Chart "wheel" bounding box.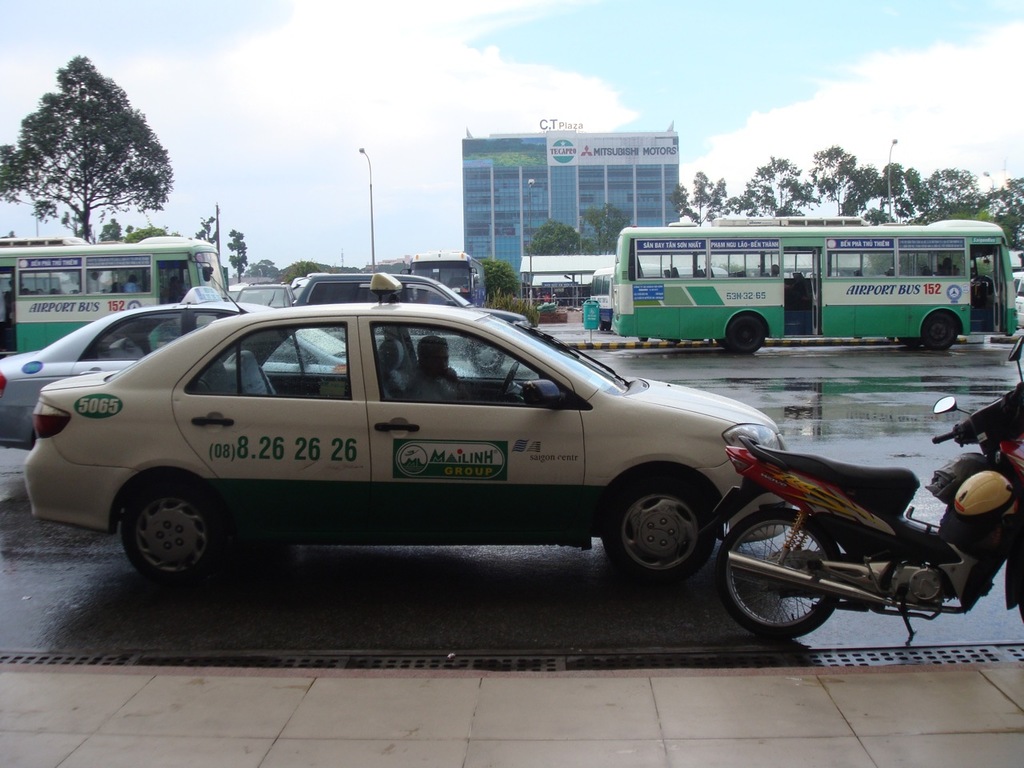
Charted: (left=710, top=510, right=840, bottom=642).
